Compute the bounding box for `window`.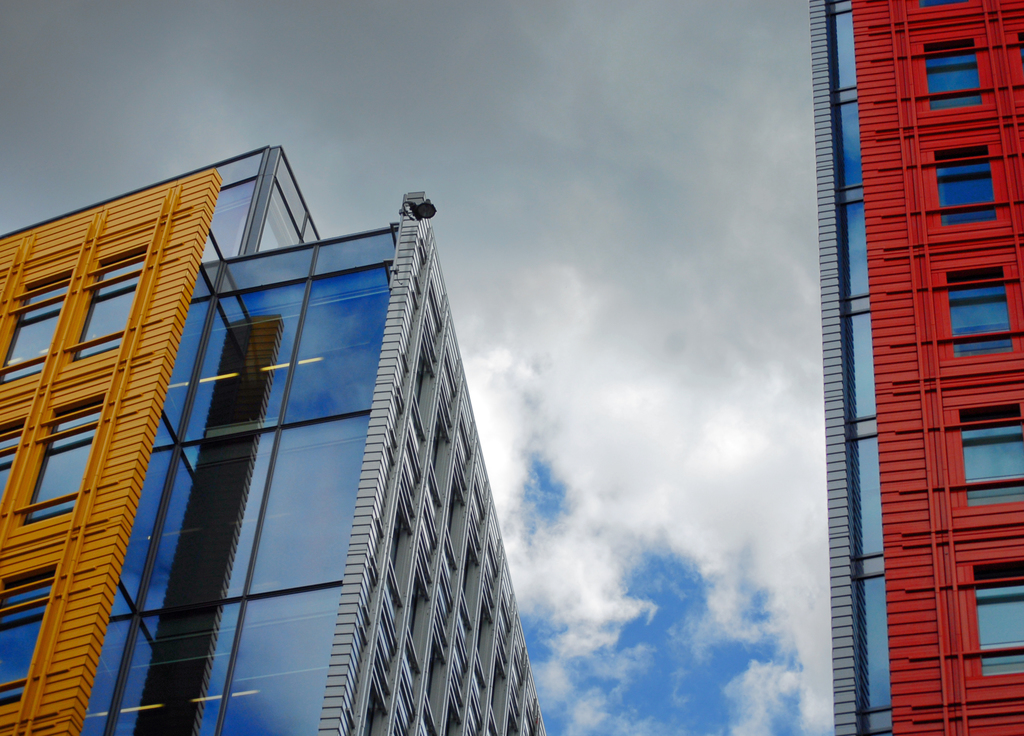
box=[12, 381, 109, 529].
